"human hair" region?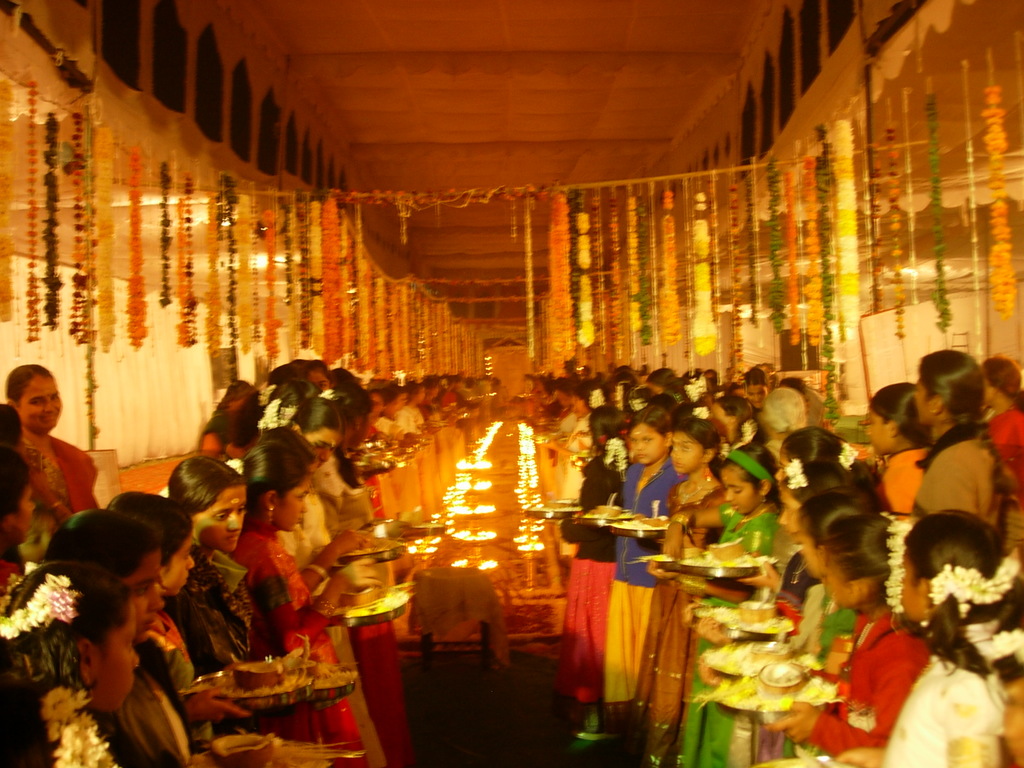
986:357:1023:402
